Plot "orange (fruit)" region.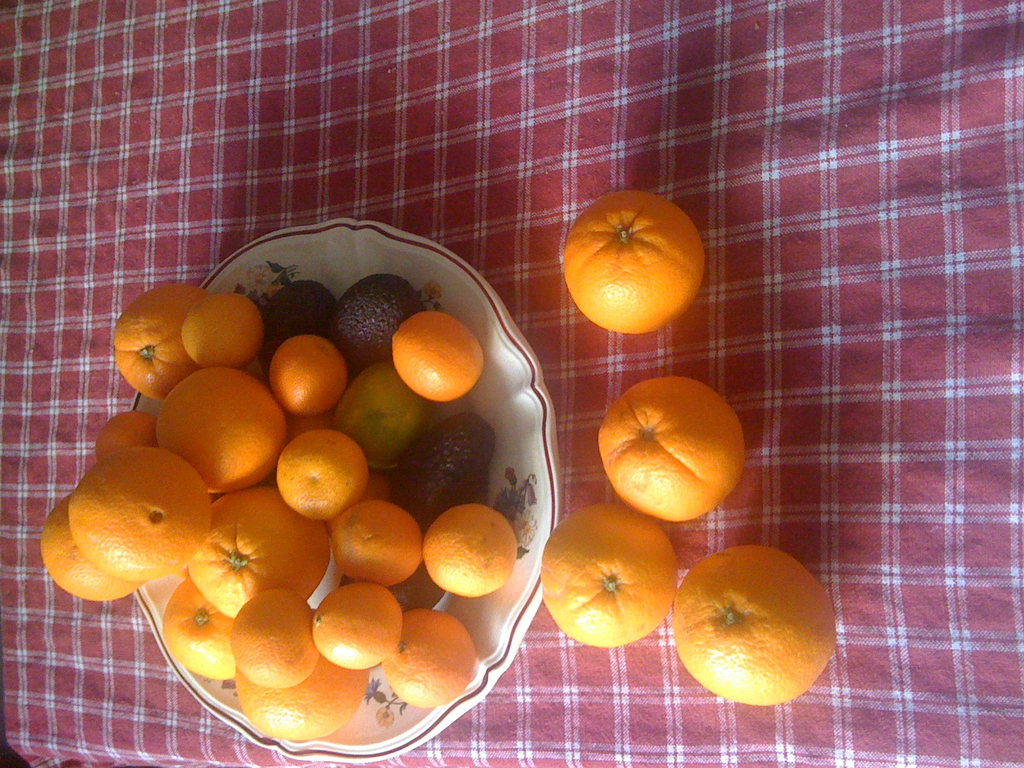
Plotted at 672, 544, 838, 704.
